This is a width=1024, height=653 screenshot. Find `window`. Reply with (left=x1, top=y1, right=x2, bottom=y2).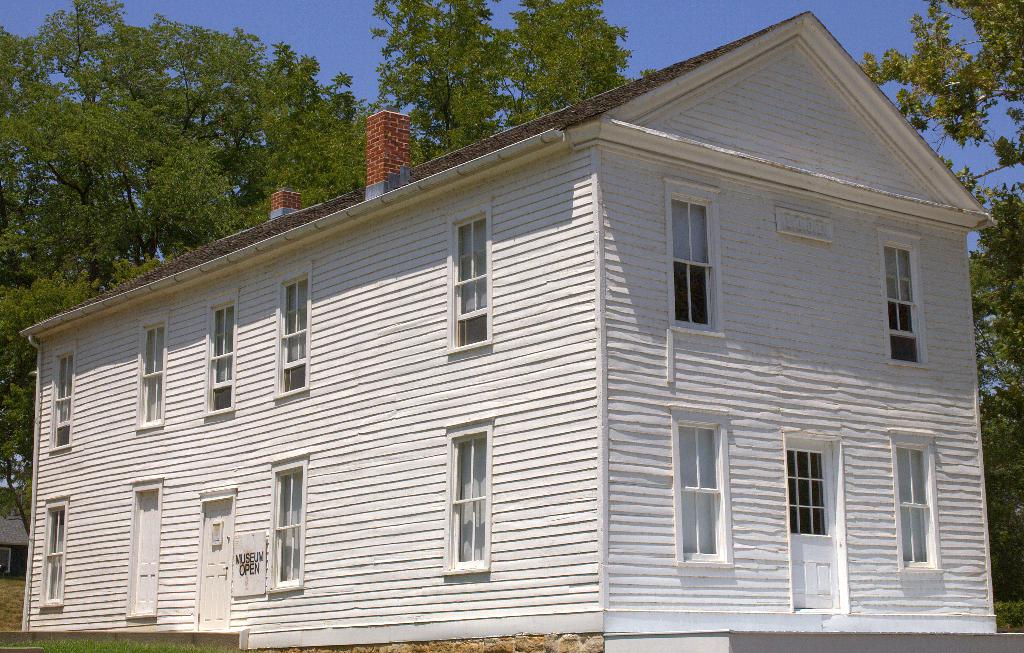
(left=890, top=426, right=947, bottom=574).
